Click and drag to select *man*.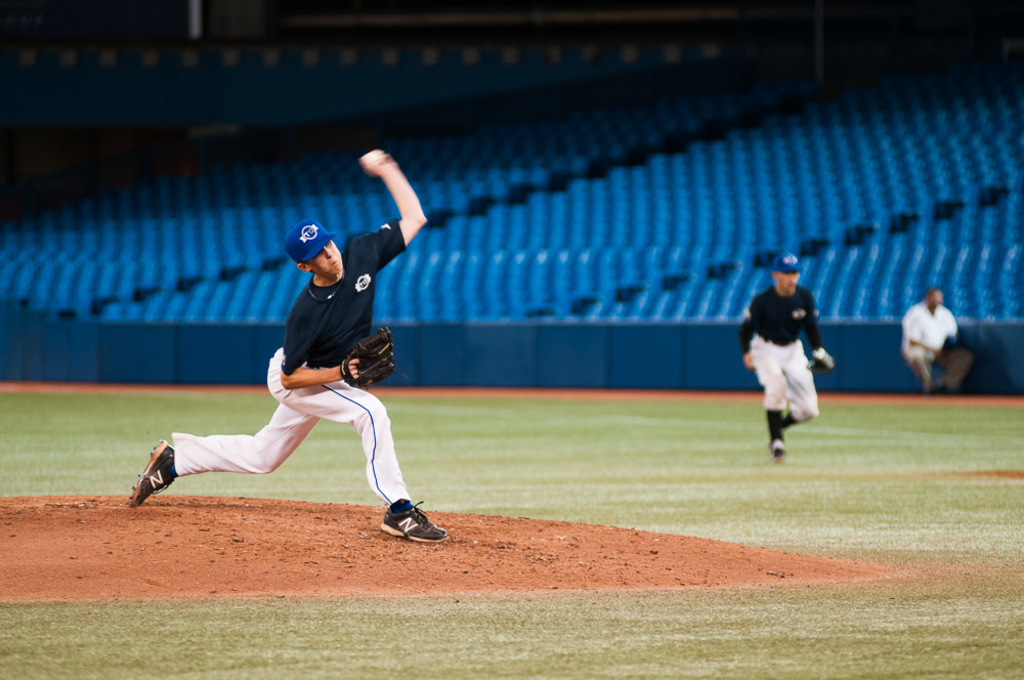
Selection: 746:254:846:470.
